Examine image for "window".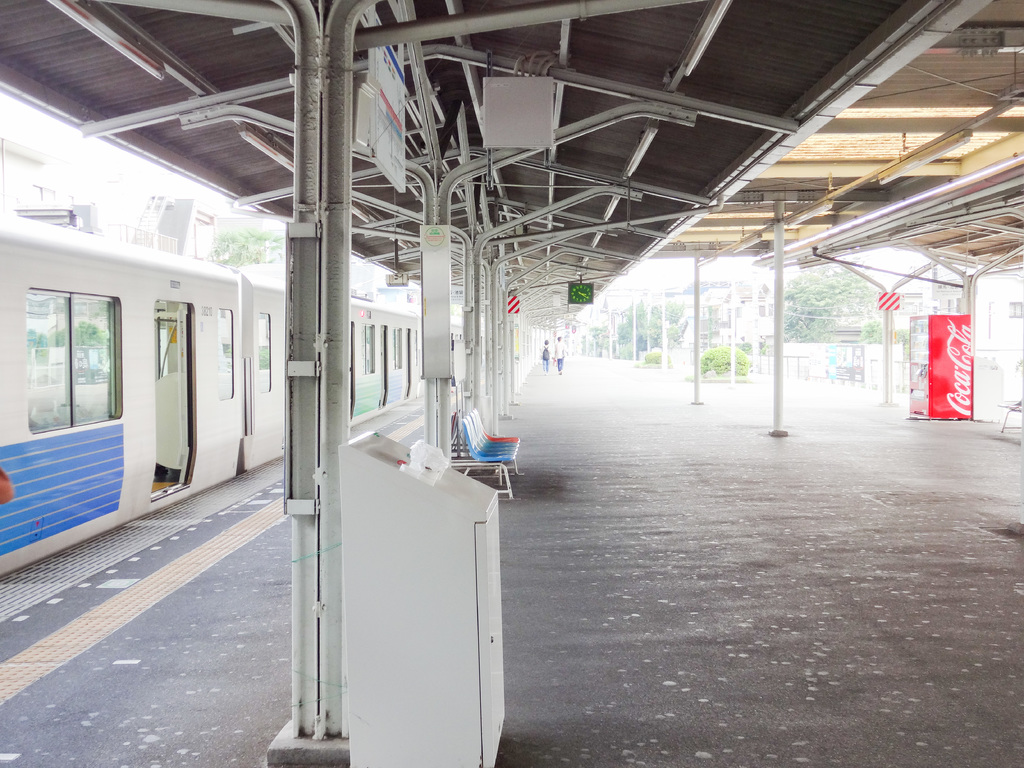
Examination result: crop(216, 304, 241, 402).
